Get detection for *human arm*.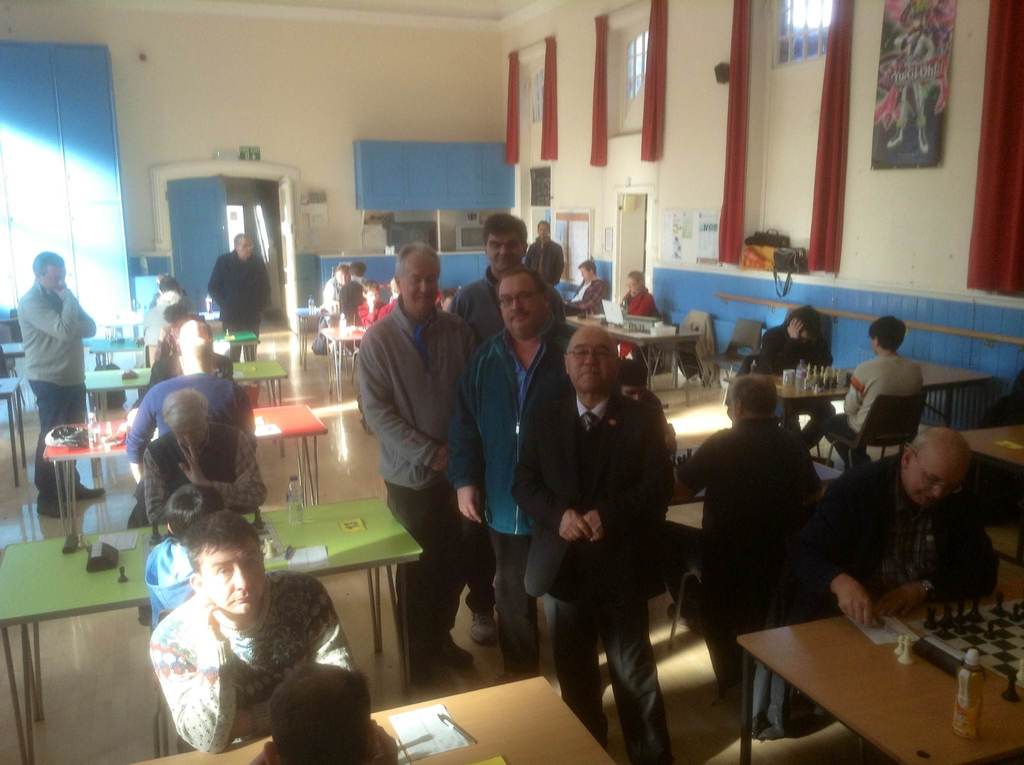
Detection: locate(757, 325, 803, 380).
